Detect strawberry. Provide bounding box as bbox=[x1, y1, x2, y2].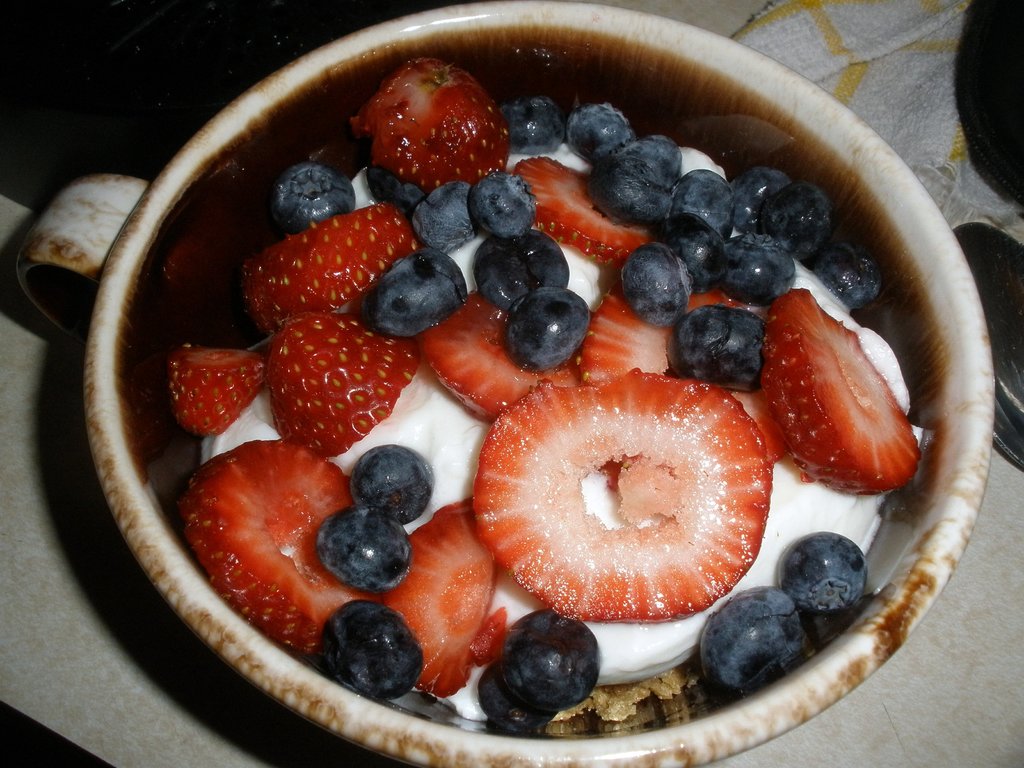
bbox=[352, 49, 506, 195].
